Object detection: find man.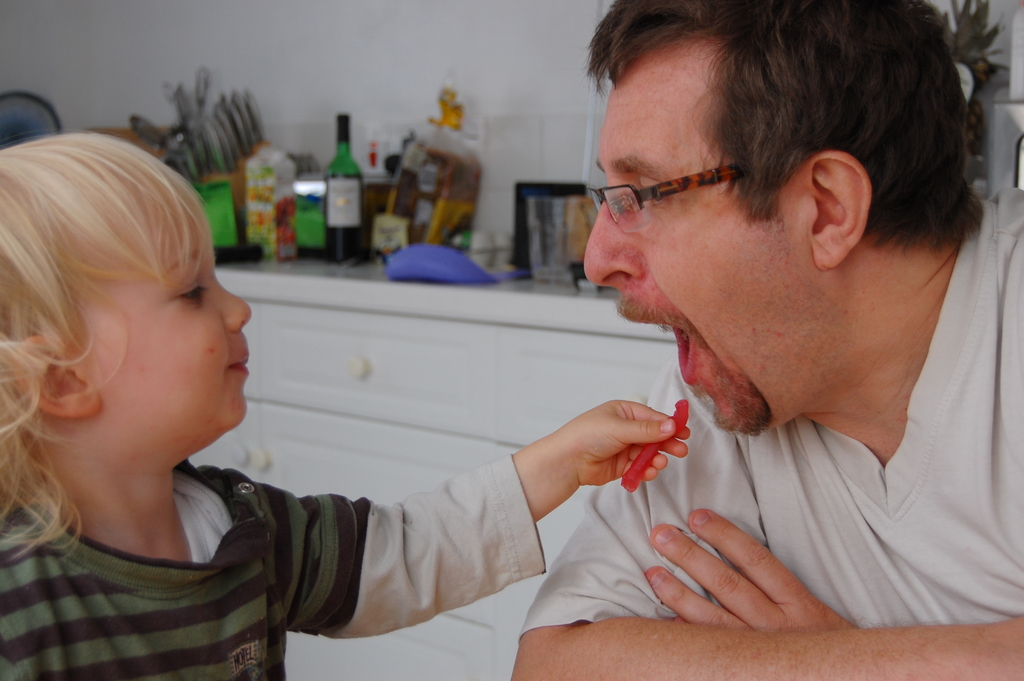
locate(412, 21, 1023, 644).
